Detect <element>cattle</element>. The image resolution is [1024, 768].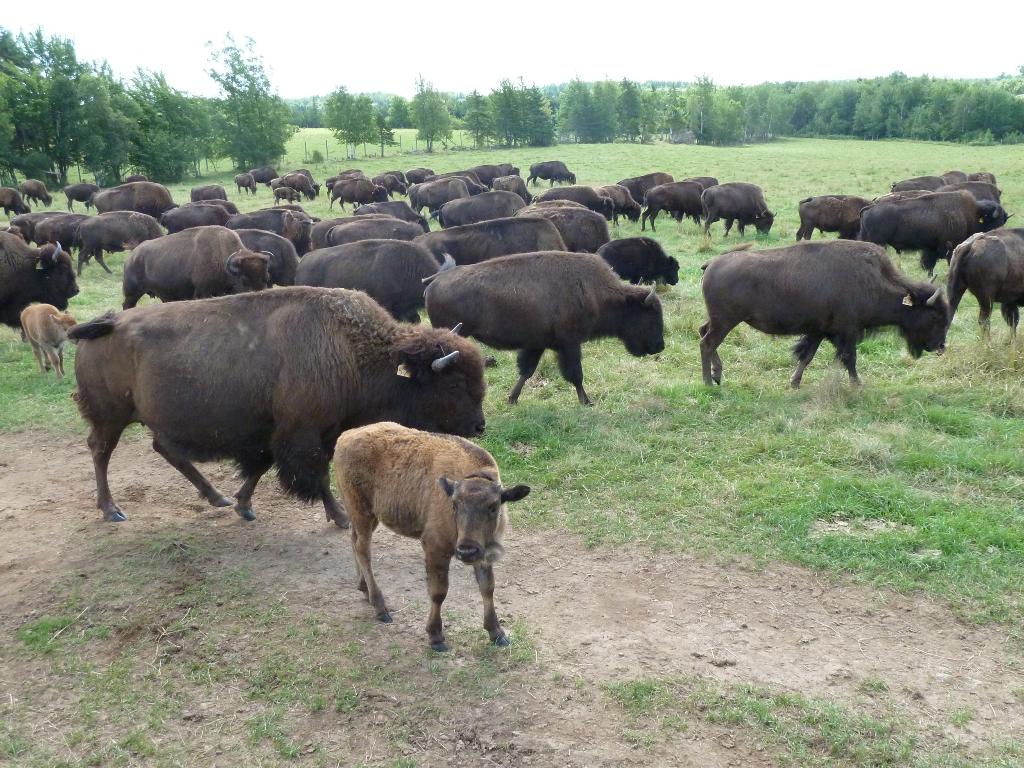
x1=296 y1=237 x2=435 y2=323.
